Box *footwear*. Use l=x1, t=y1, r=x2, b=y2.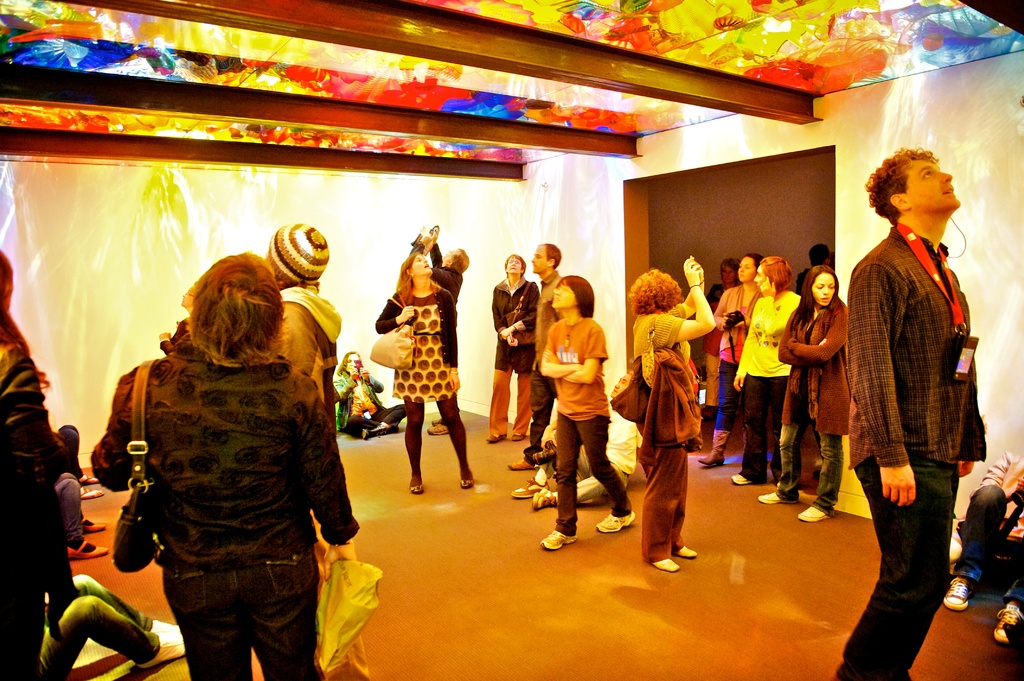
l=430, t=418, r=441, b=423.
